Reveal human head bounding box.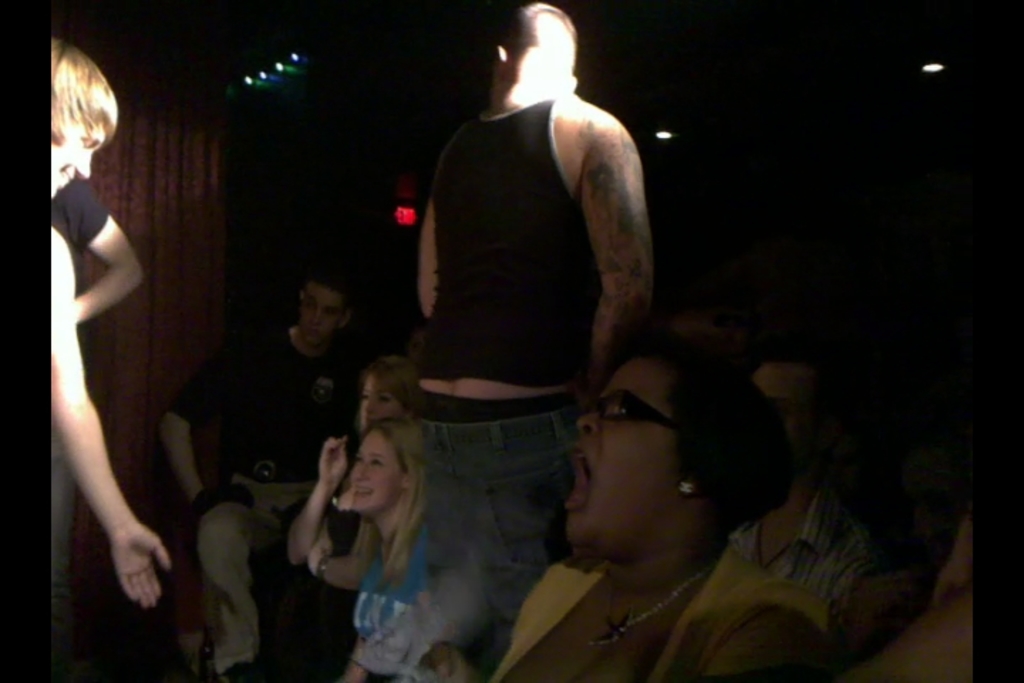
Revealed: x1=358 y1=357 x2=415 y2=427.
